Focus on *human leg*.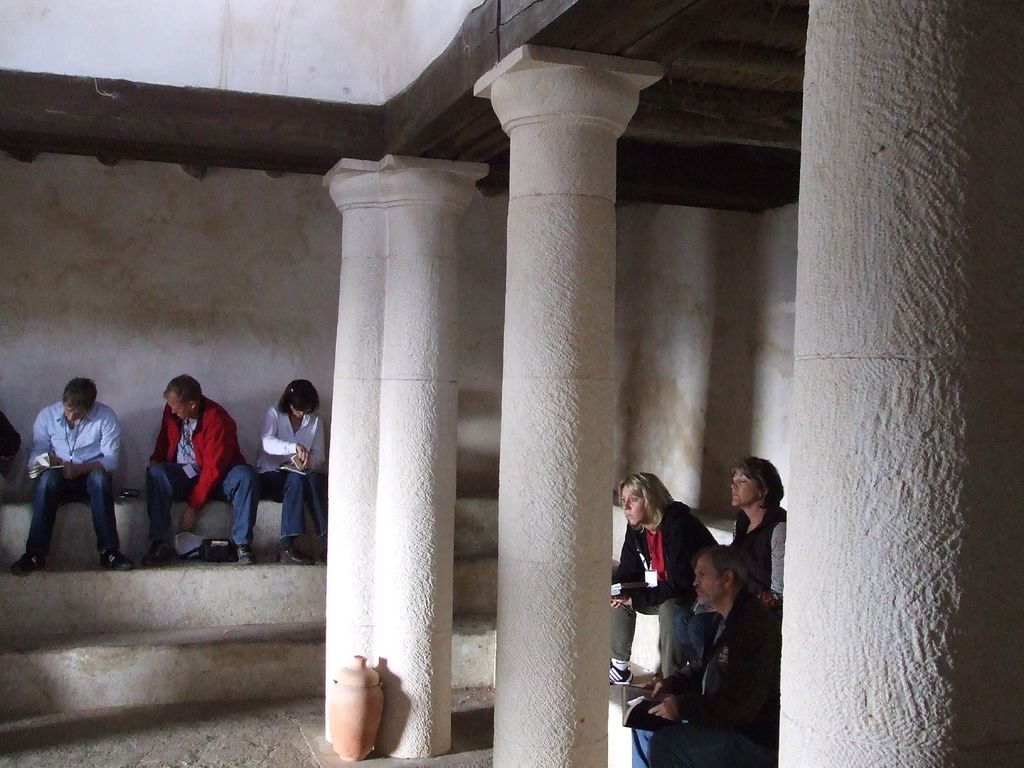
Focused at <bbox>218, 459, 257, 561</bbox>.
